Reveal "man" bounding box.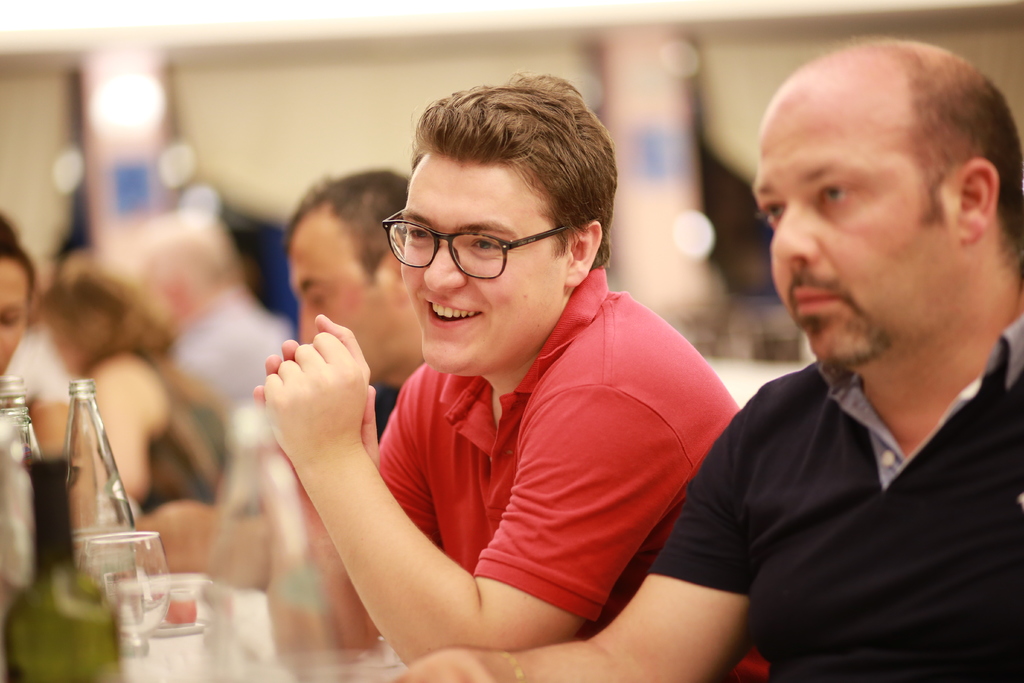
Revealed: locate(282, 157, 440, 457).
